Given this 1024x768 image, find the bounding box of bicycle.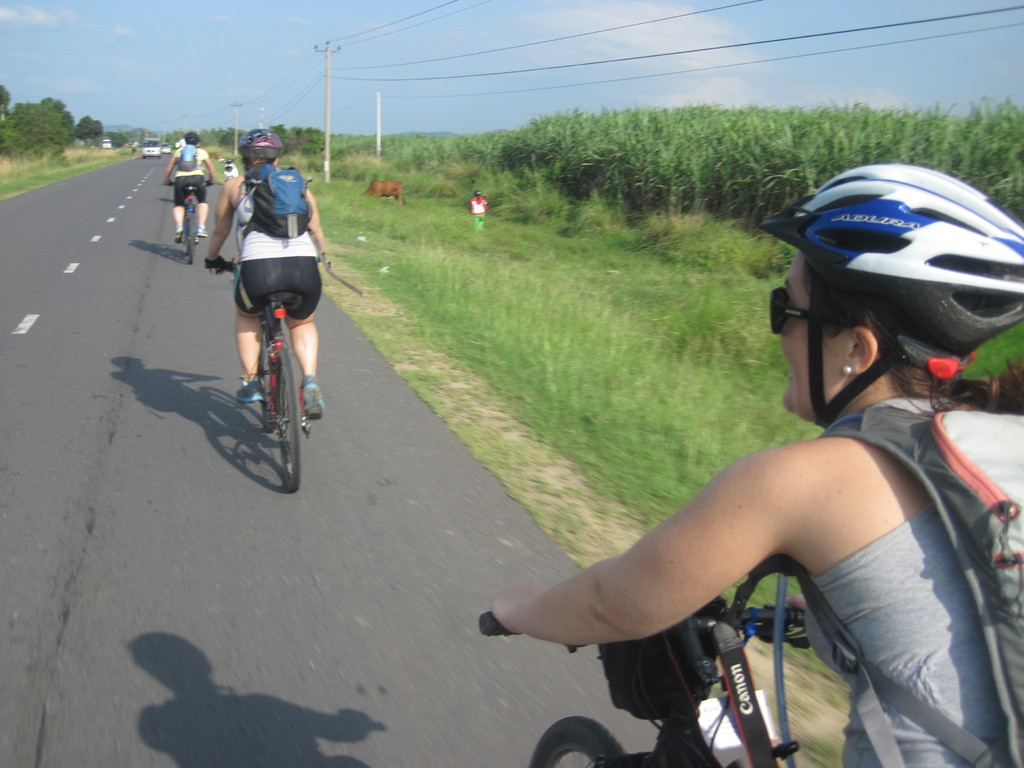
l=467, t=560, r=838, b=767.
